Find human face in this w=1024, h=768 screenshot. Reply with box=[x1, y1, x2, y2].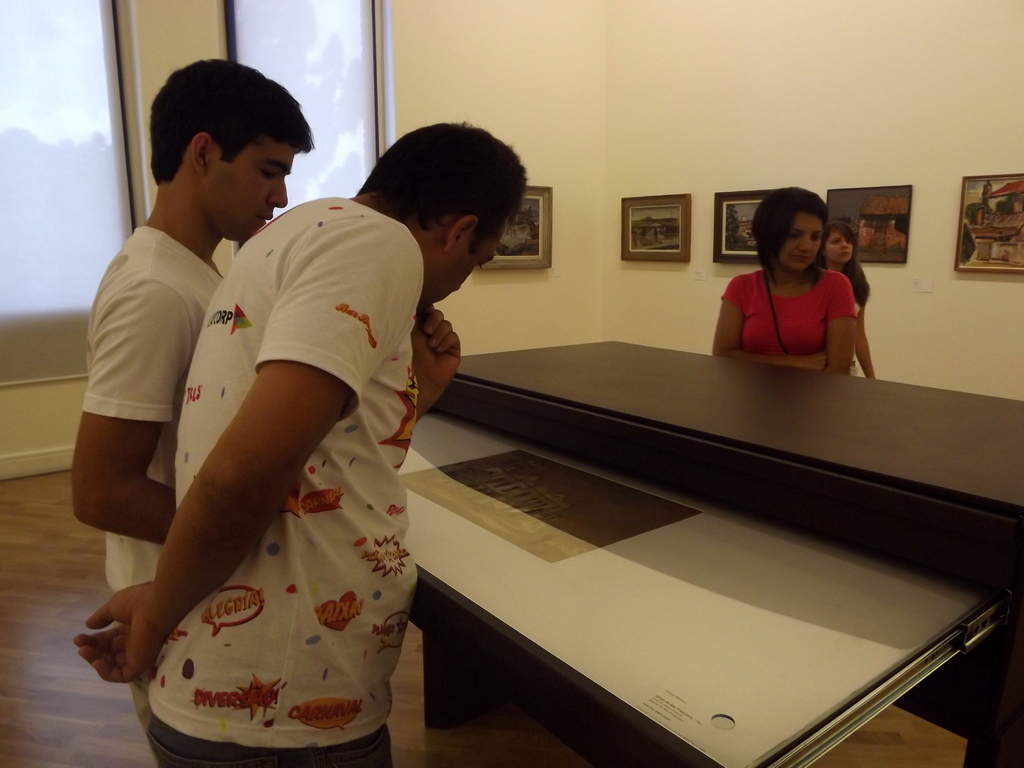
box=[781, 213, 826, 269].
